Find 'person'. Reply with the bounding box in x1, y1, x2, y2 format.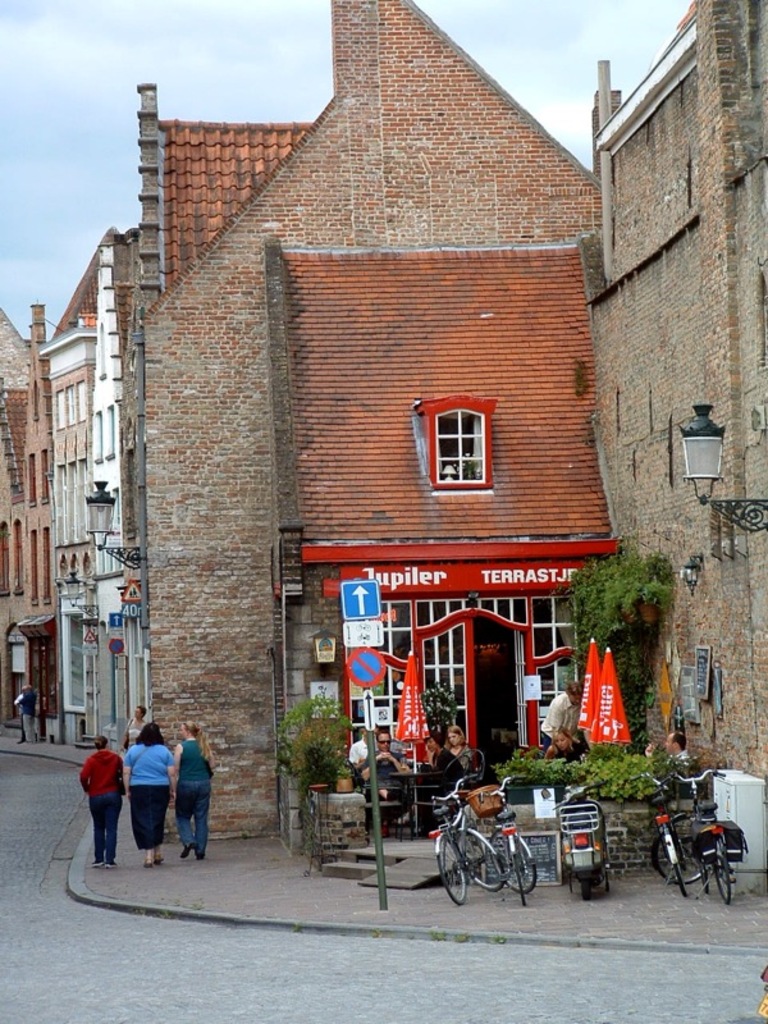
424, 732, 465, 819.
